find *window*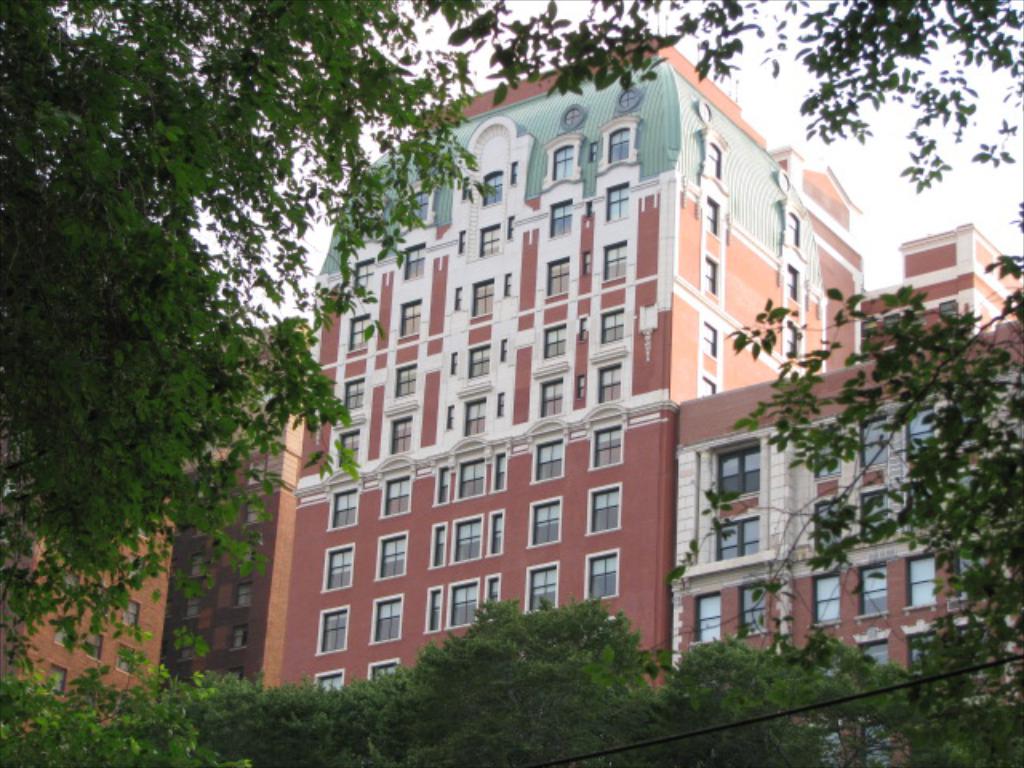
{"left": 118, "top": 597, "right": 139, "bottom": 634}
